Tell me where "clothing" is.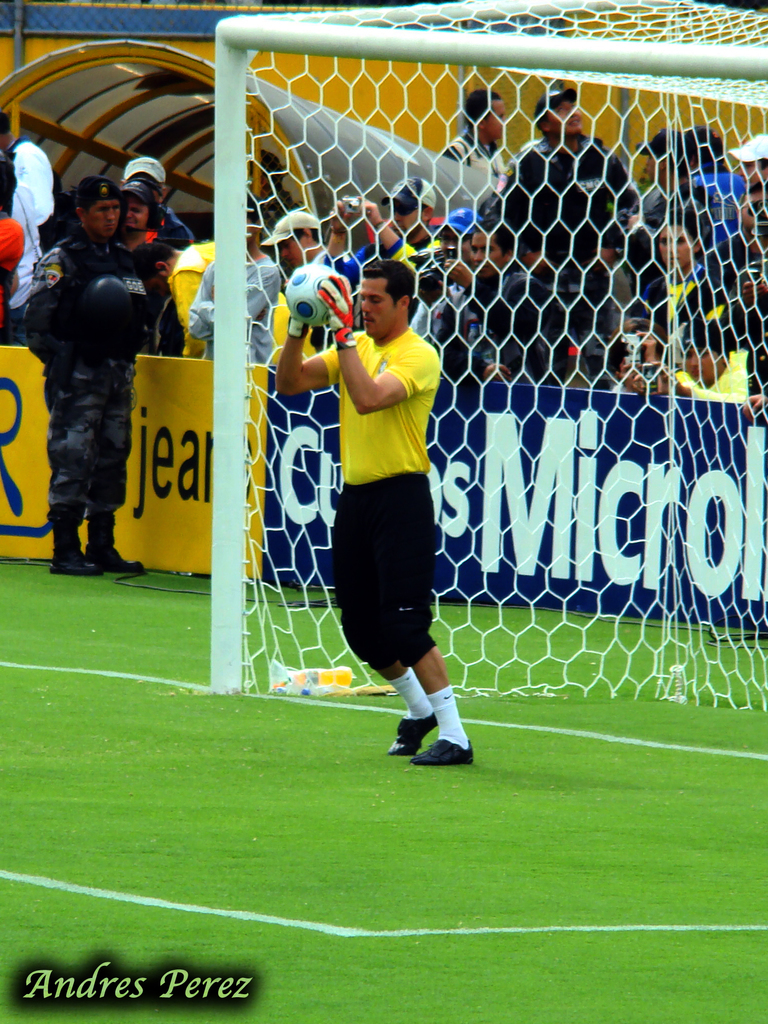
"clothing" is at l=26, t=216, r=155, b=519.
